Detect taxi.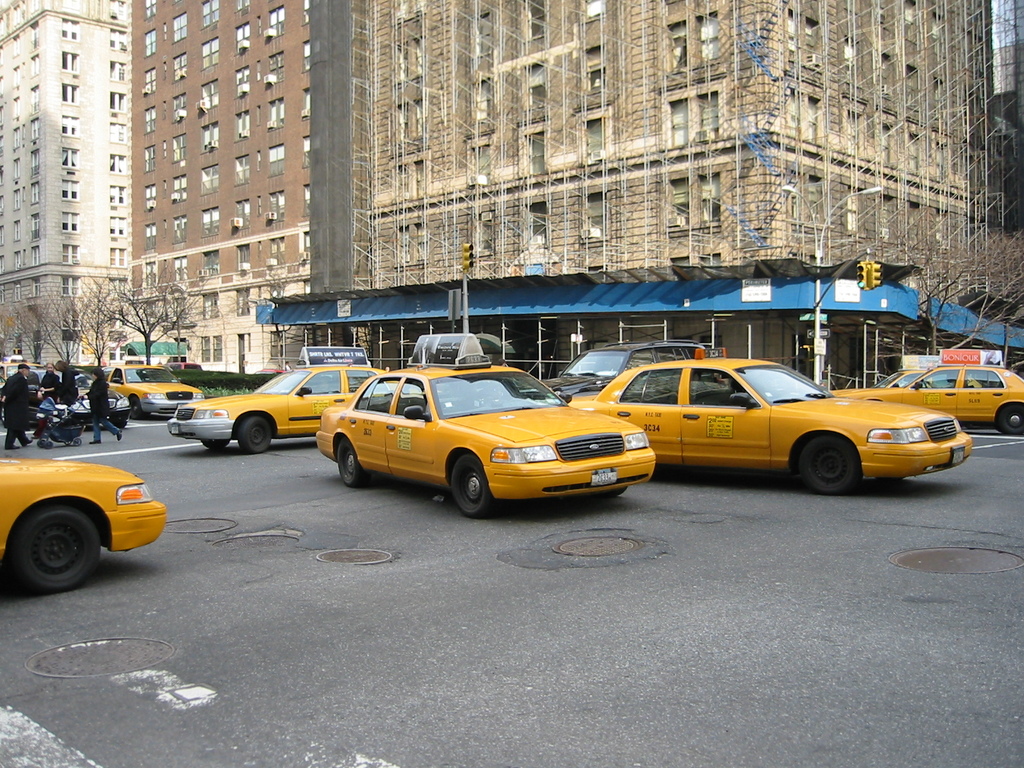
Detected at (314, 335, 655, 517).
